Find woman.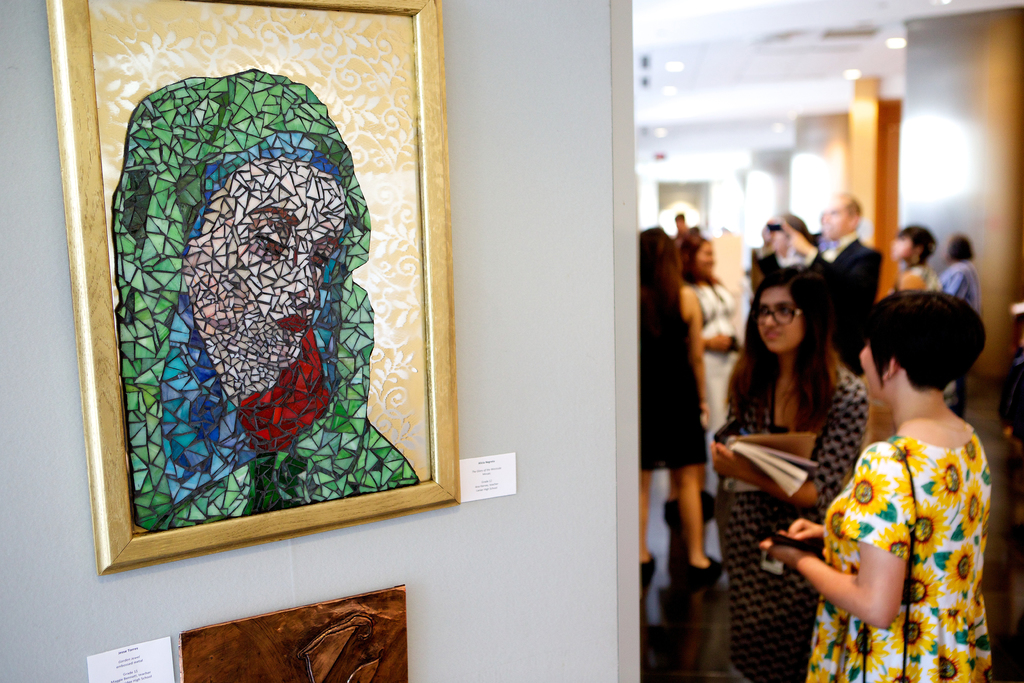
750,281,995,682.
